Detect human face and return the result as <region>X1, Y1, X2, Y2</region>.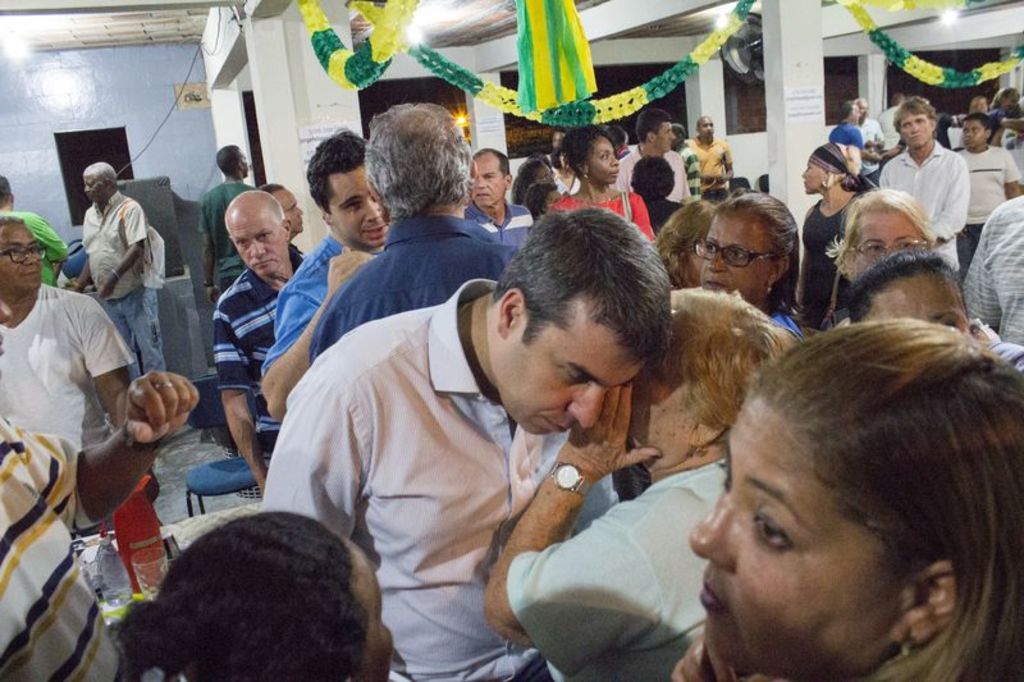
<region>964, 119, 992, 150</region>.
